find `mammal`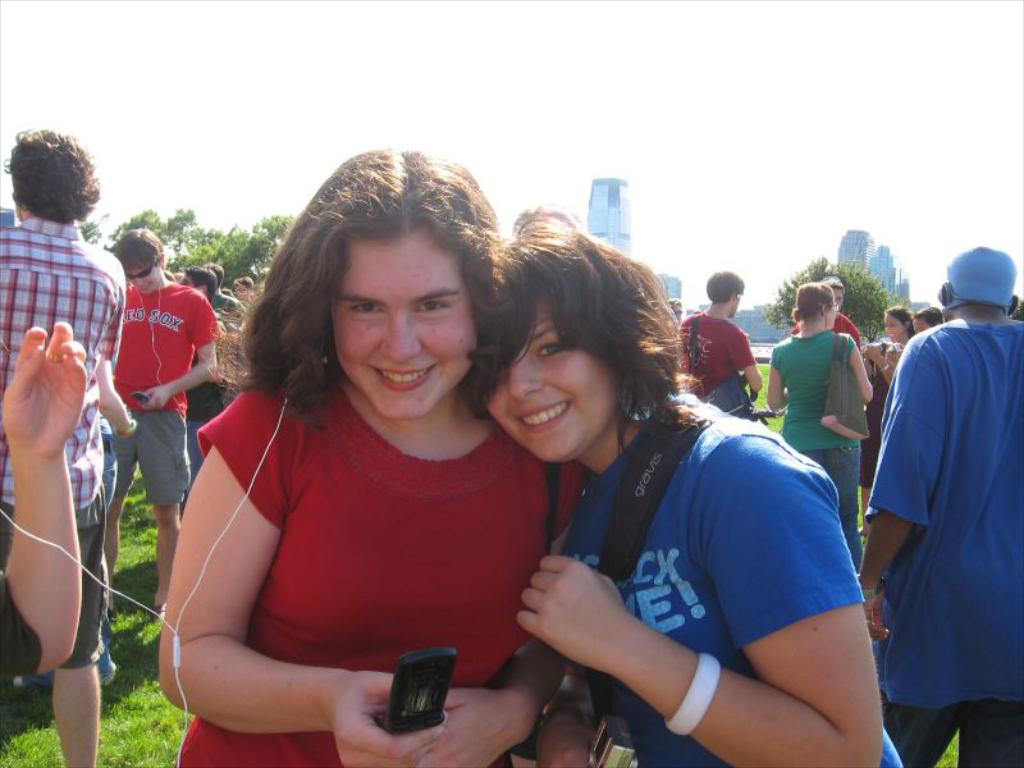
<region>909, 307, 941, 325</region>
